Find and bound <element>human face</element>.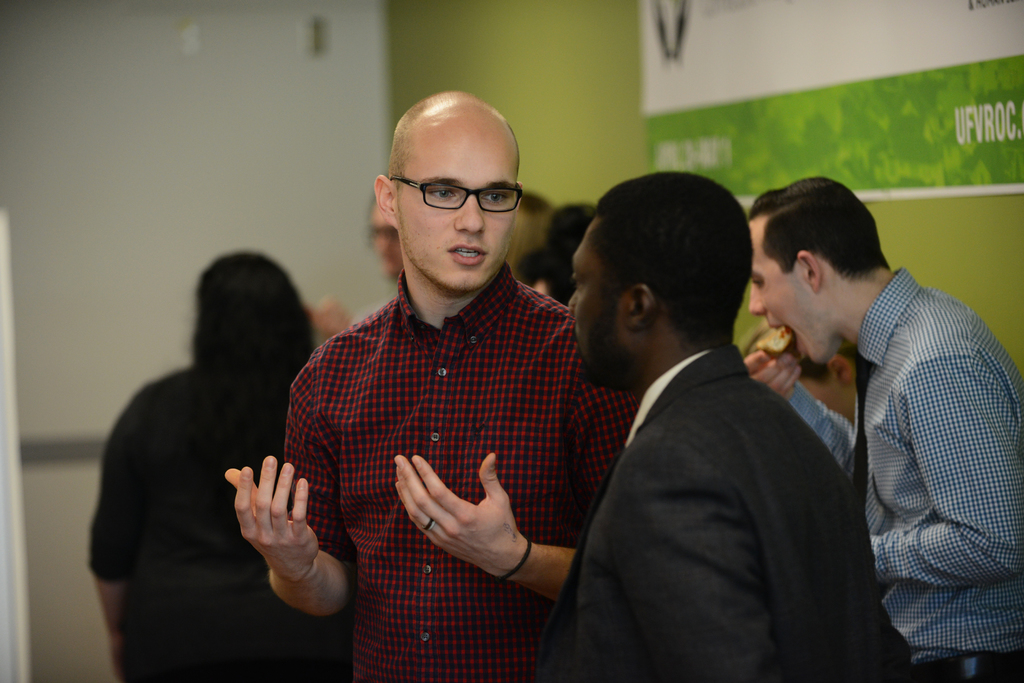
Bound: locate(571, 222, 628, 380).
